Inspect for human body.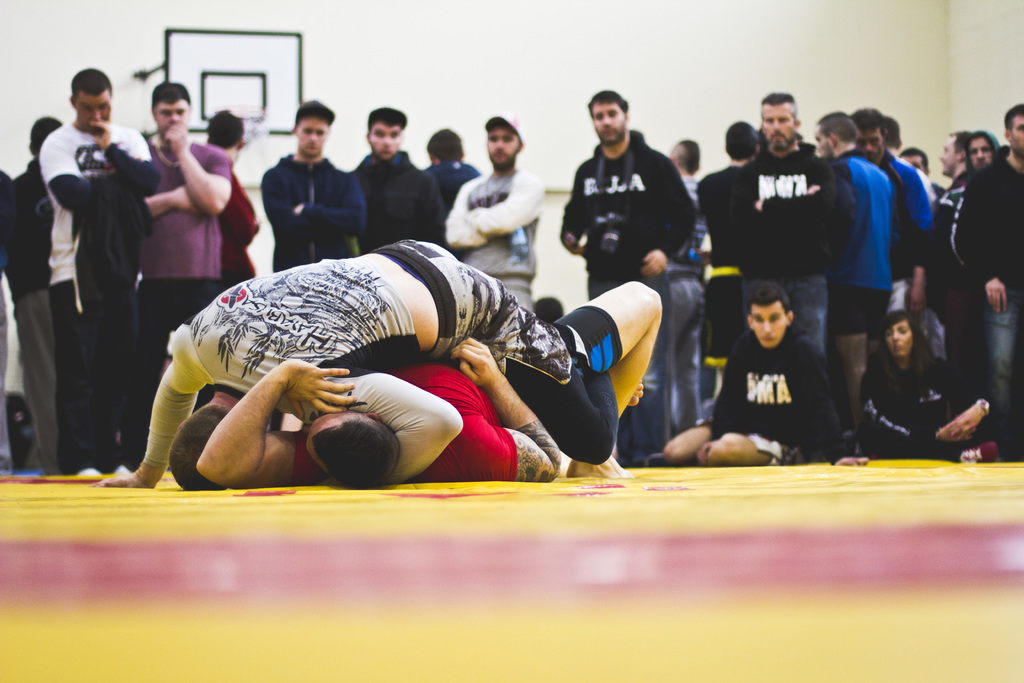
Inspection: (419, 125, 464, 218).
